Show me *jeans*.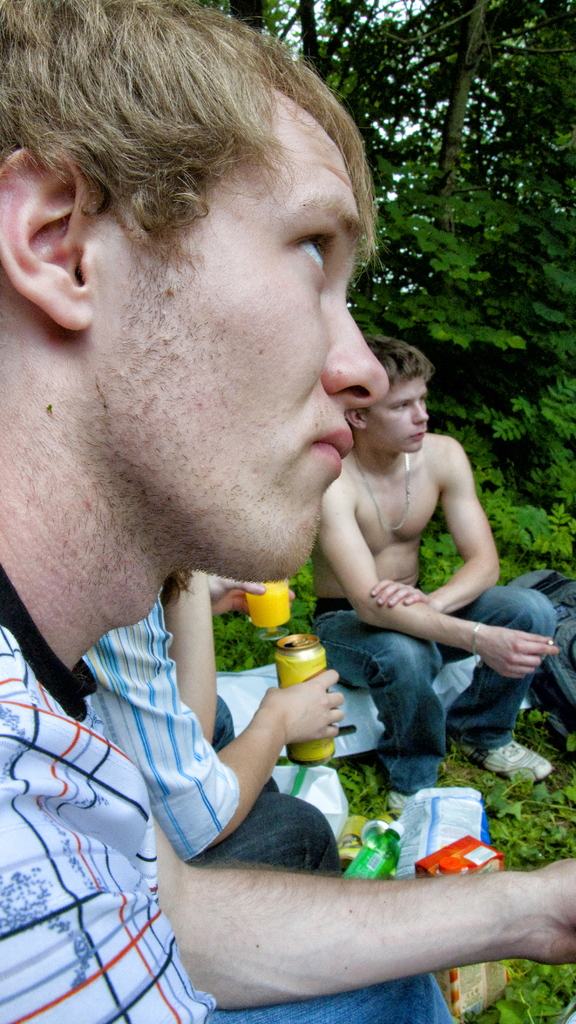
*jeans* is here: 307 589 552 796.
